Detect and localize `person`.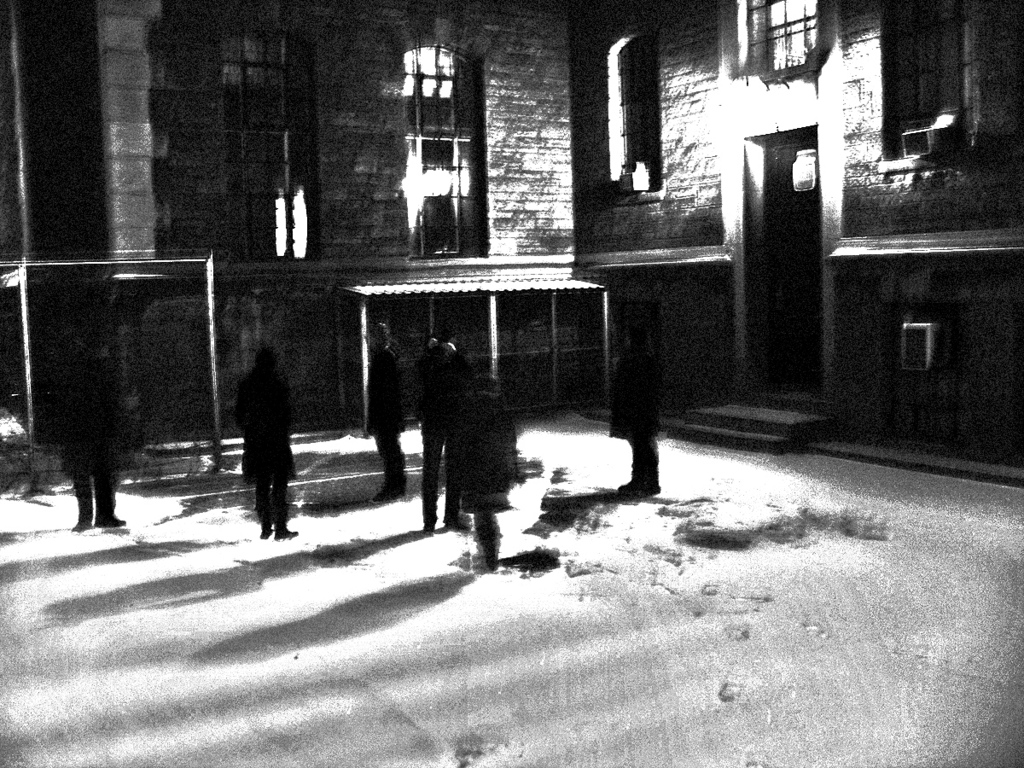
Localized at bbox=(416, 341, 464, 532).
